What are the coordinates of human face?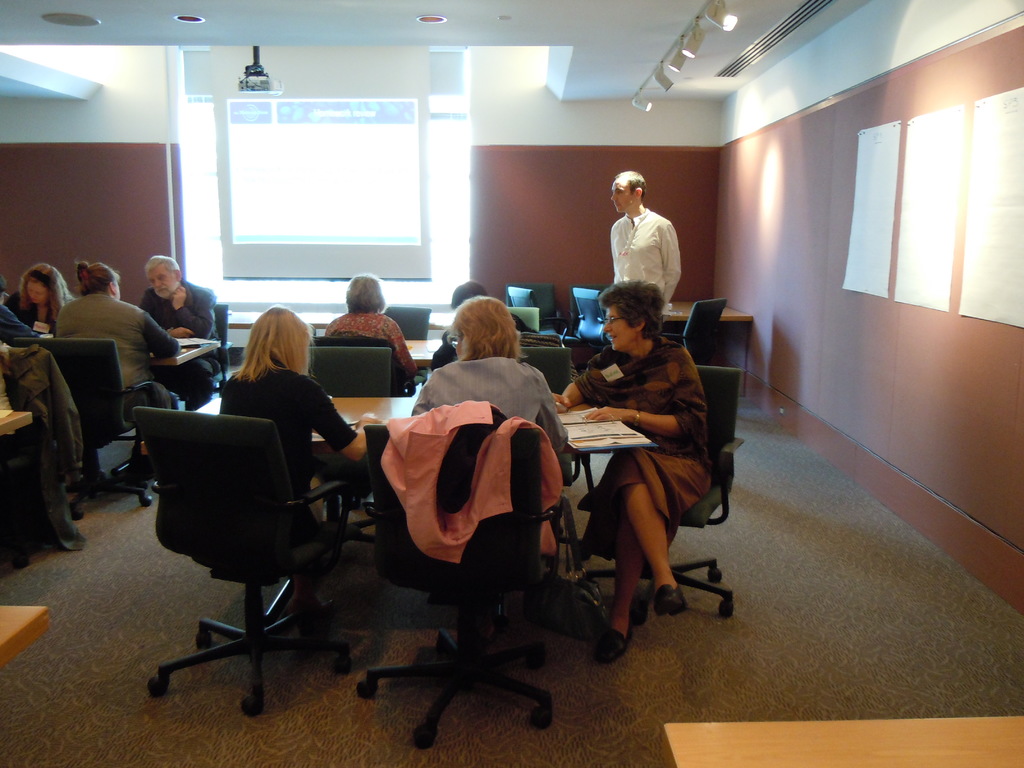
(604, 305, 636, 351).
